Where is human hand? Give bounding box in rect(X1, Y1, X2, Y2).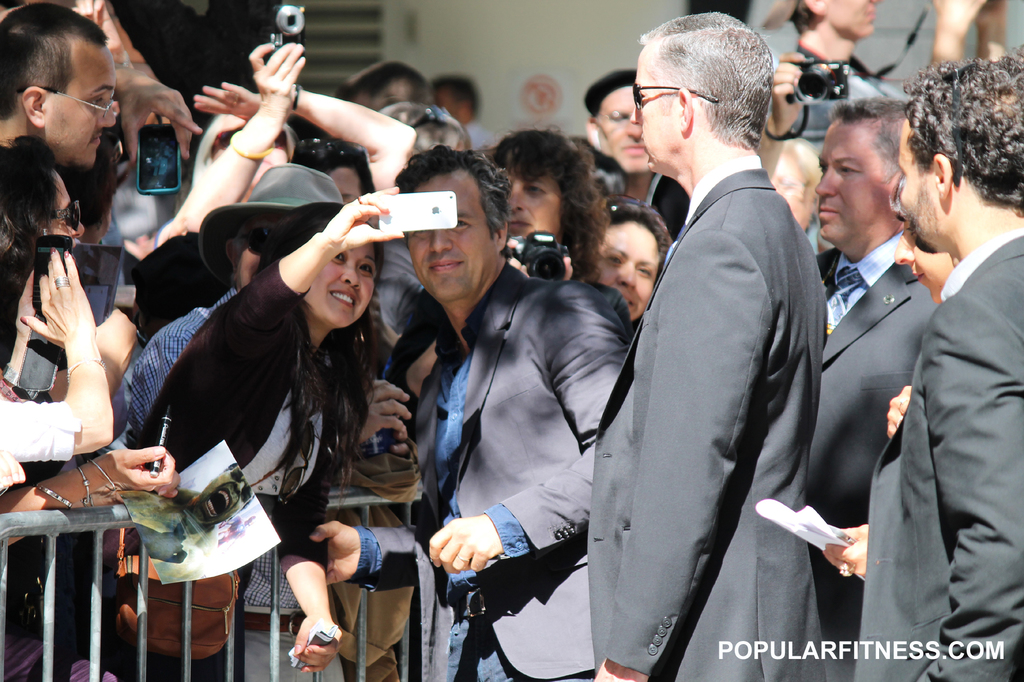
rect(589, 658, 648, 681).
